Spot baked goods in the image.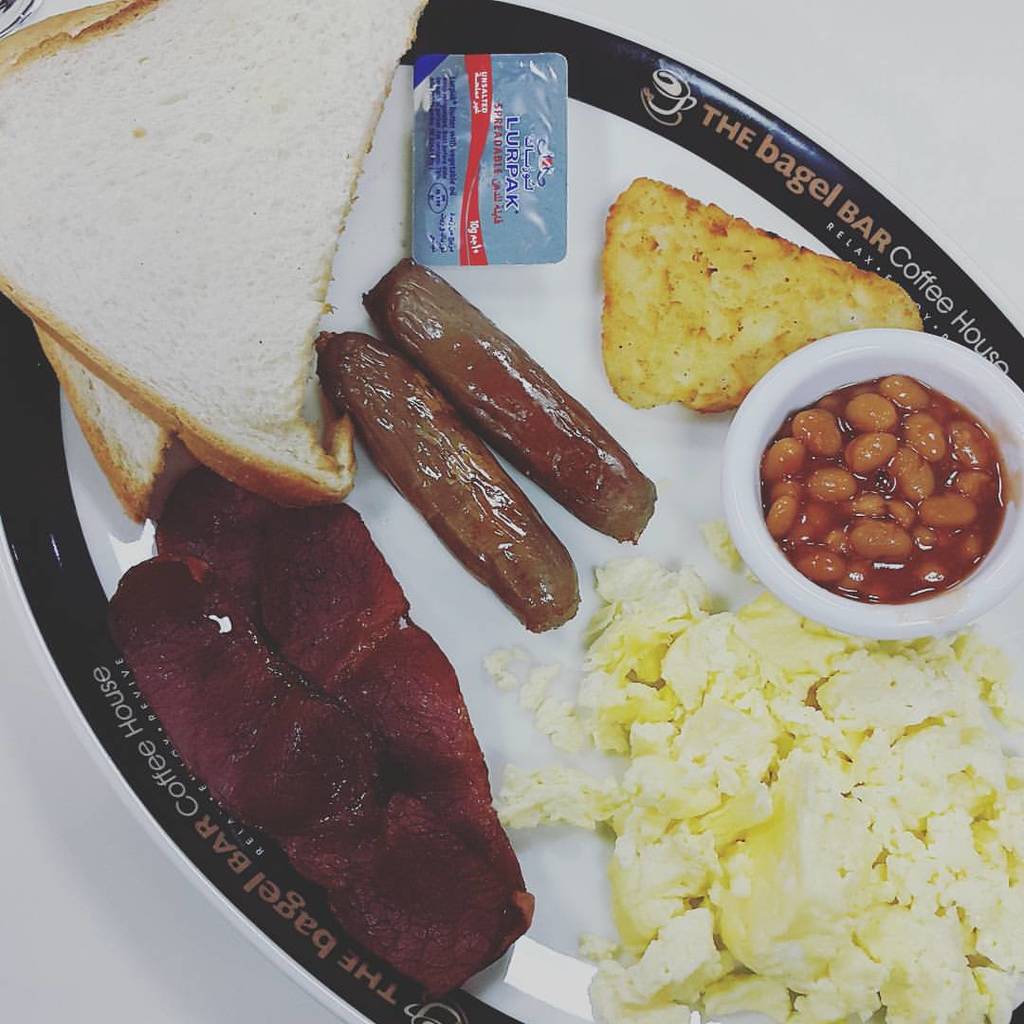
baked goods found at box(591, 172, 933, 405).
